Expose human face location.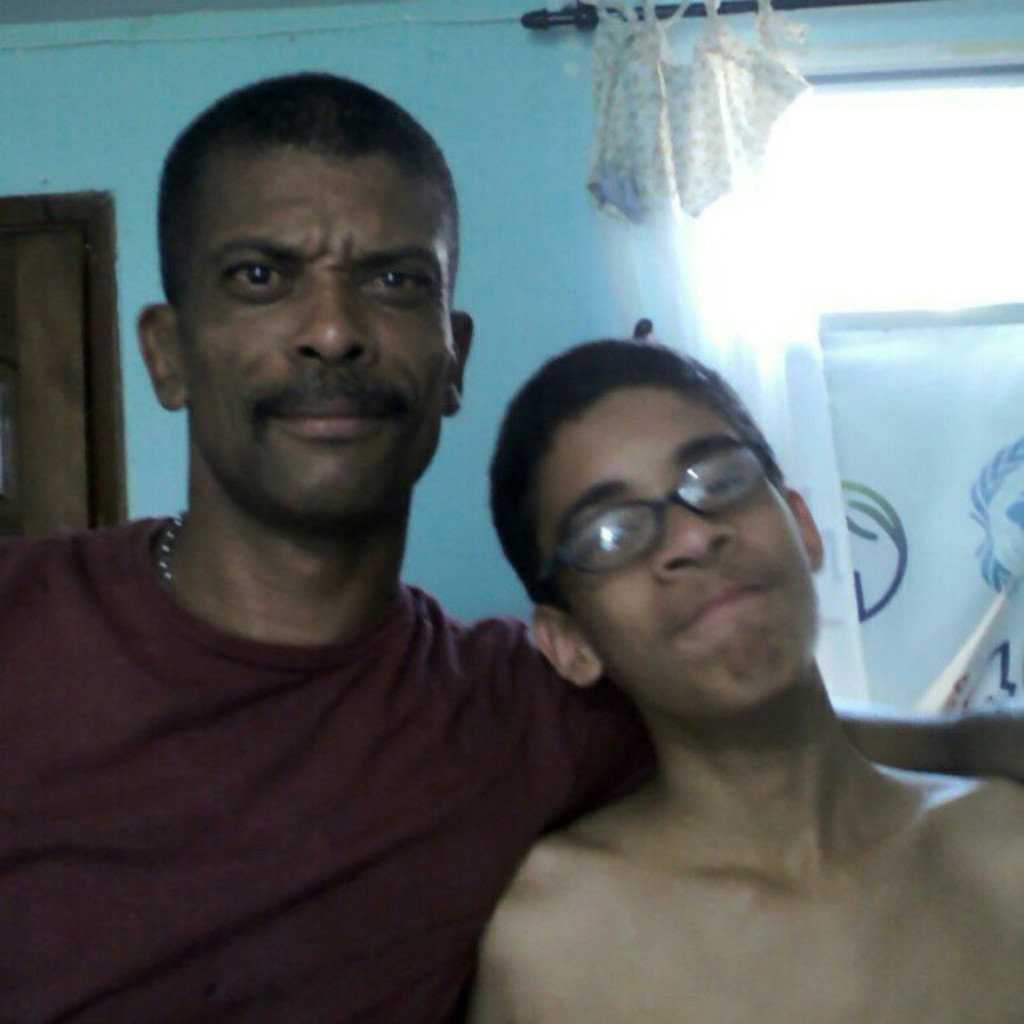
Exposed at [left=544, top=405, right=822, bottom=699].
